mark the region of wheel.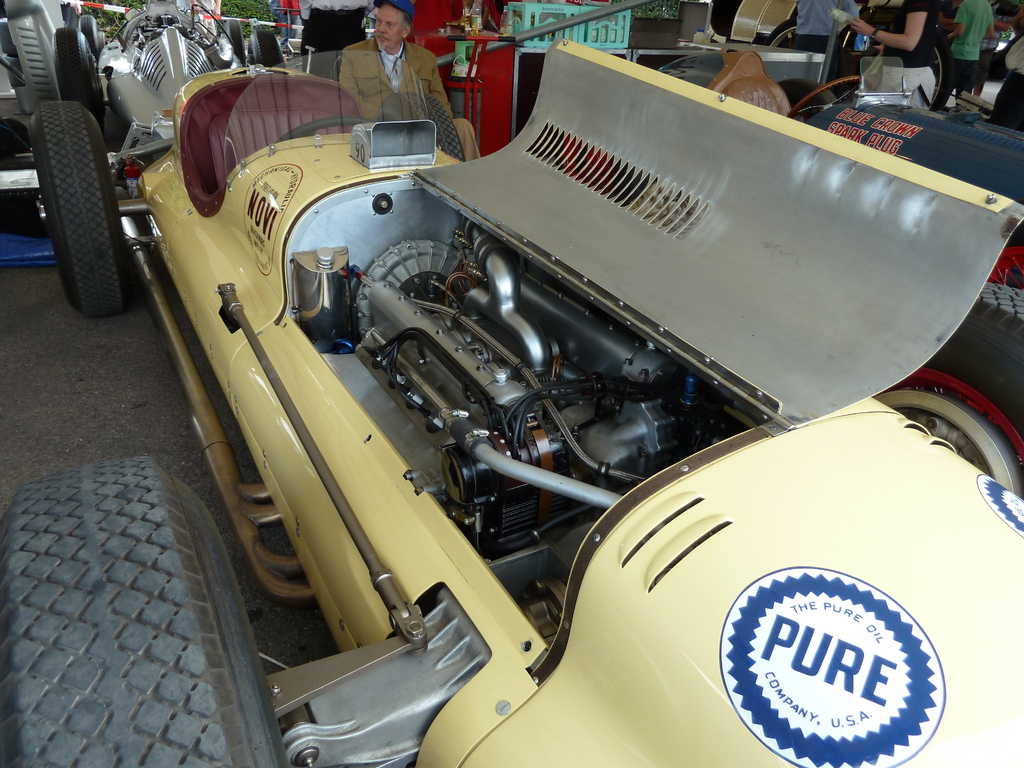
Region: <bbox>55, 26, 109, 136</bbox>.
